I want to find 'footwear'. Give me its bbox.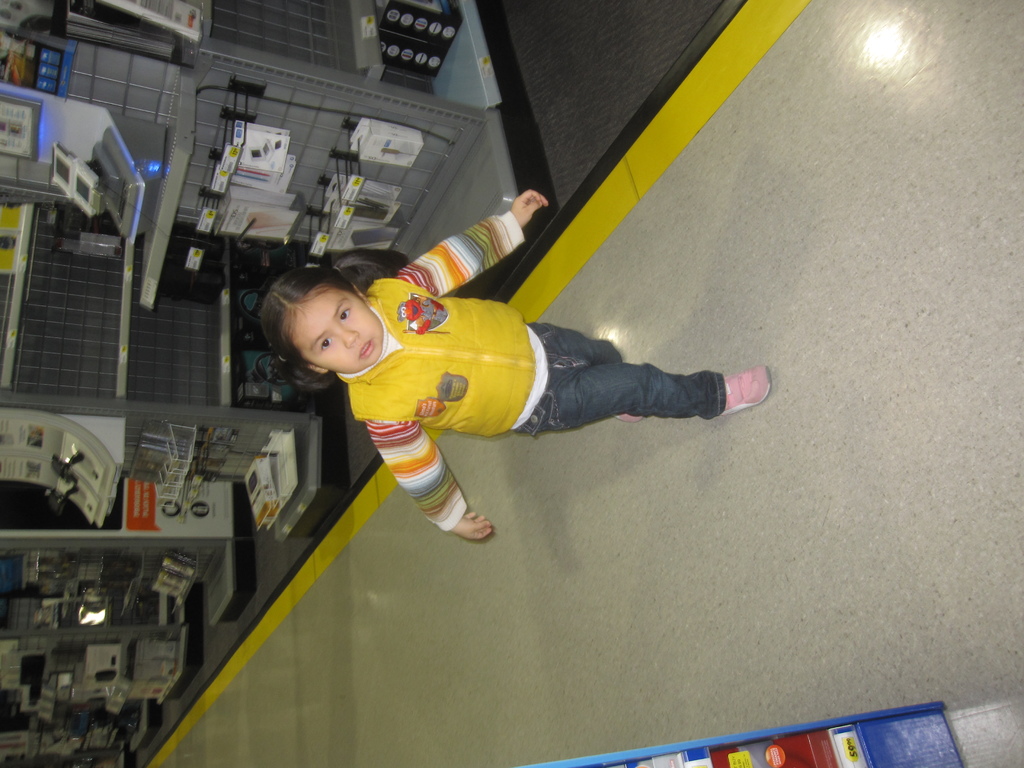
719/363/775/419.
